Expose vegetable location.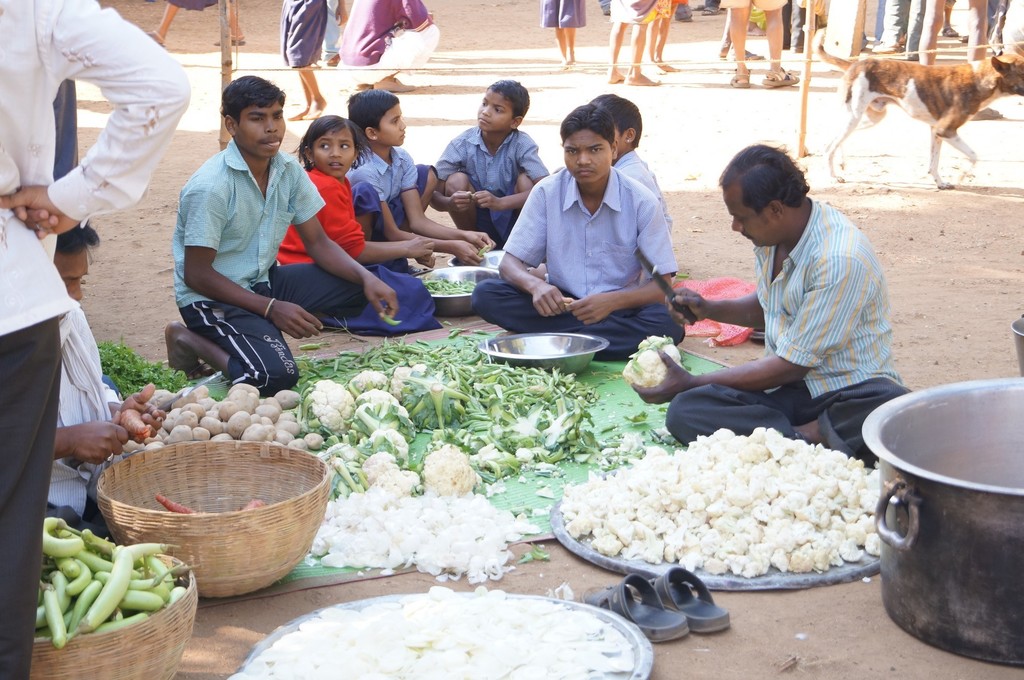
Exposed at bbox=[623, 337, 692, 387].
